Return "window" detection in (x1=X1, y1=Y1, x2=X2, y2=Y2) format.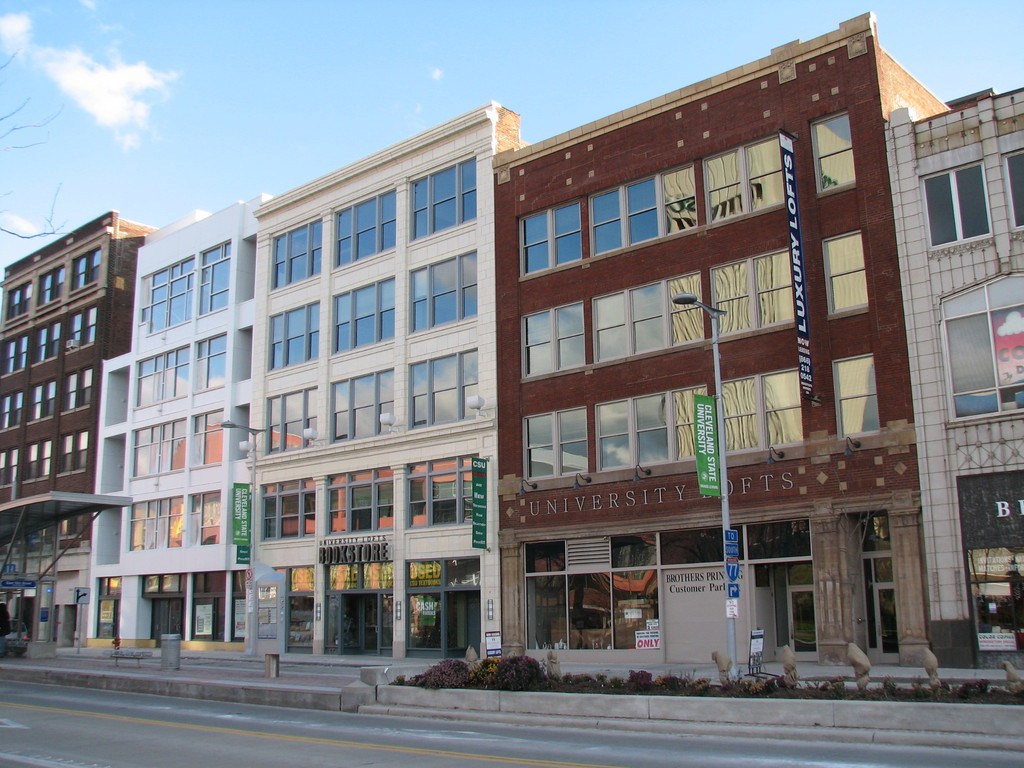
(x1=272, y1=220, x2=324, y2=278).
